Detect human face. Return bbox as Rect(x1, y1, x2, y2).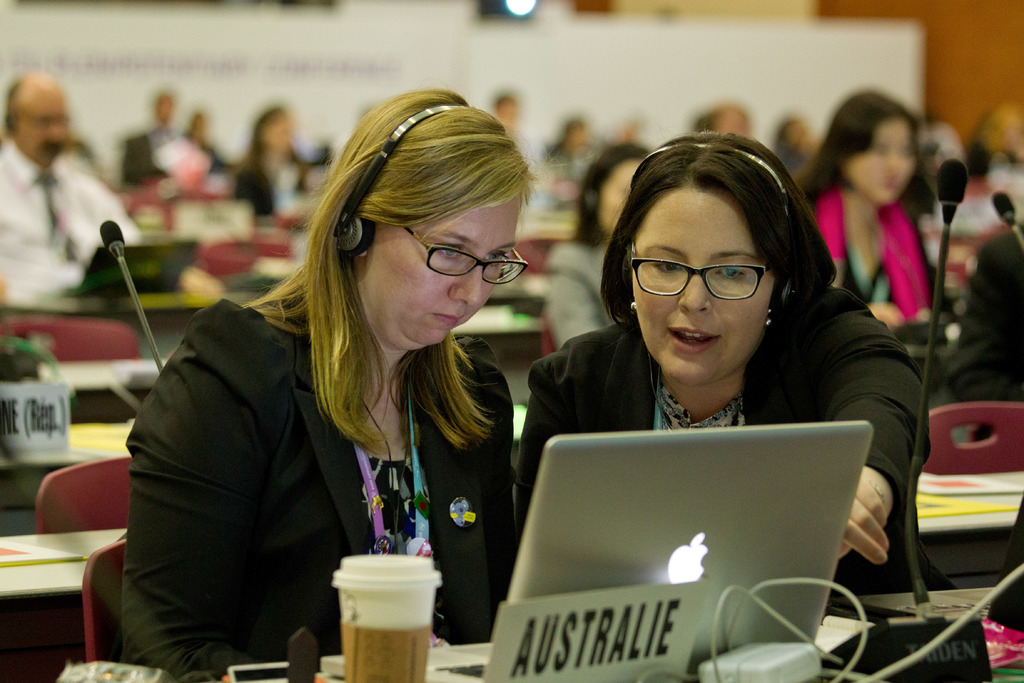
Rect(10, 85, 72, 171).
